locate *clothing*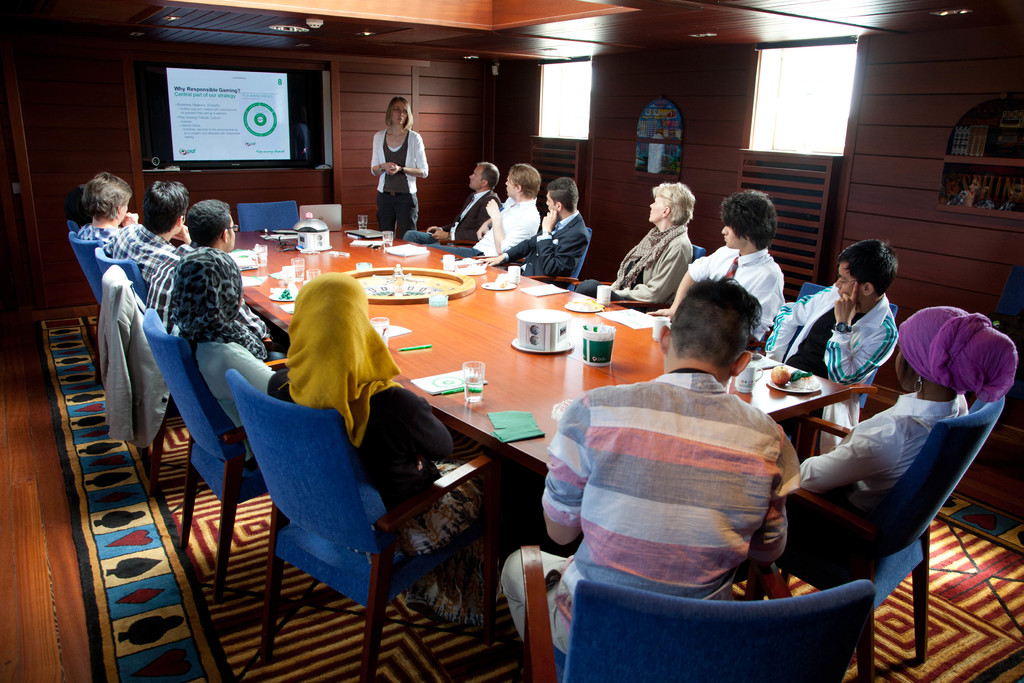
<bbox>493, 197, 539, 272</bbox>
